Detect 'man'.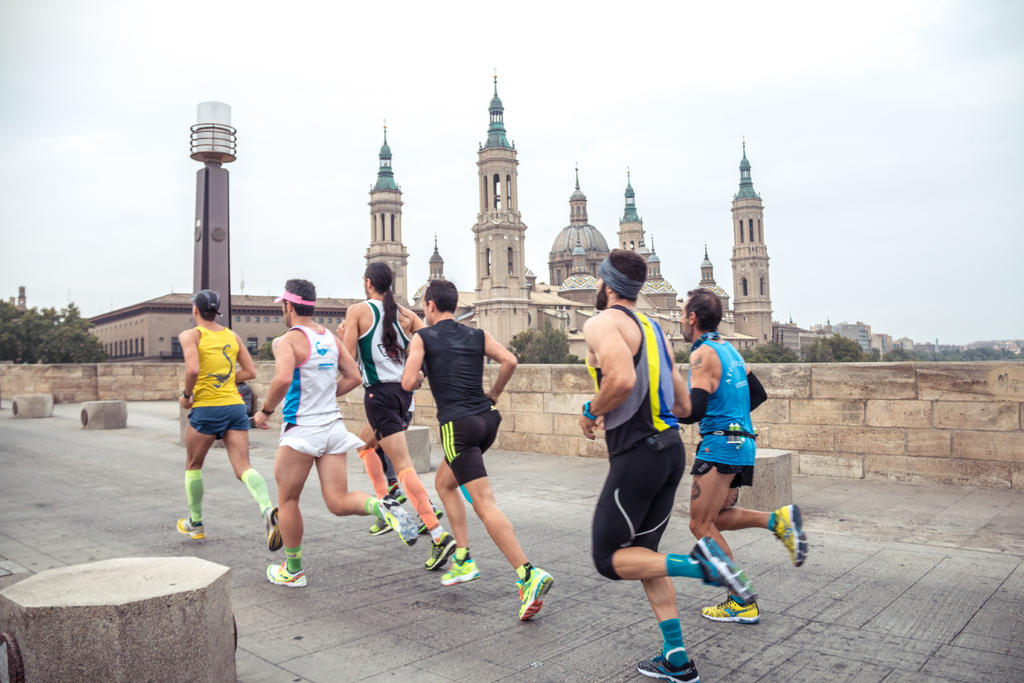
Detected at x1=175, y1=290, x2=284, y2=550.
